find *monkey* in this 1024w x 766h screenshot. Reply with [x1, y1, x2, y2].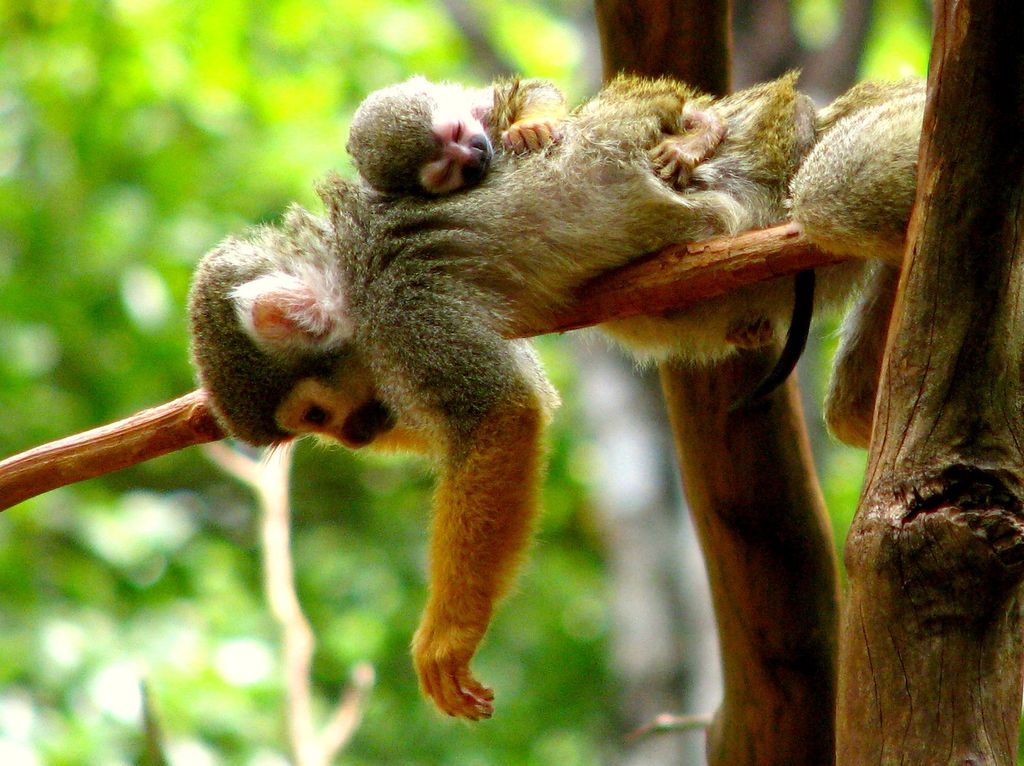
[342, 67, 773, 198].
